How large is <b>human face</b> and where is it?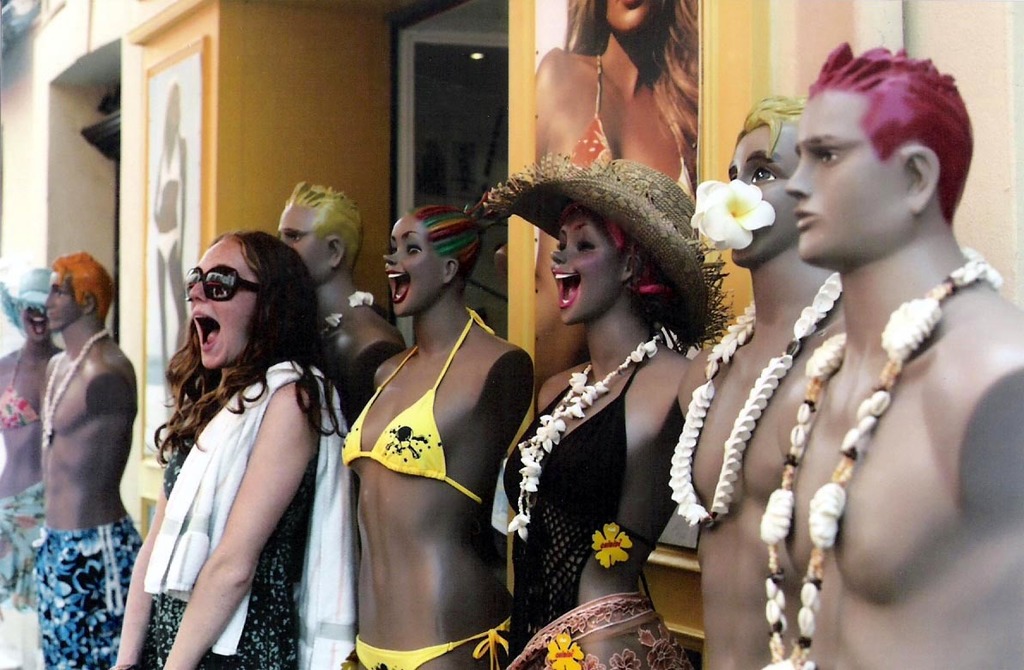
Bounding box: x1=188, y1=236, x2=262, y2=372.
